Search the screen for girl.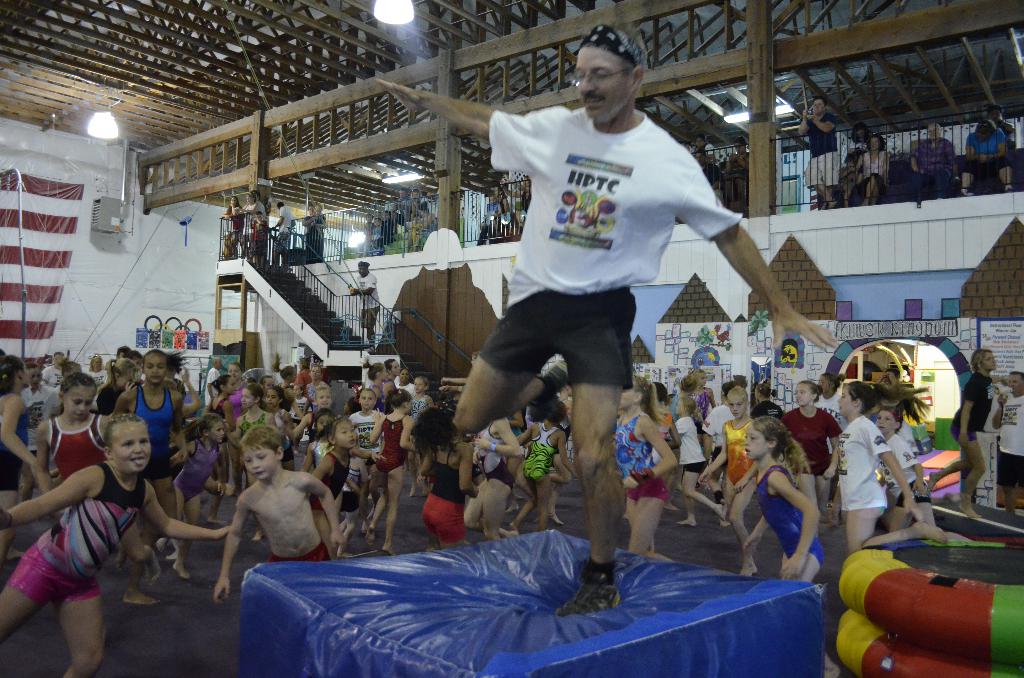
Found at 615/378/677/564.
